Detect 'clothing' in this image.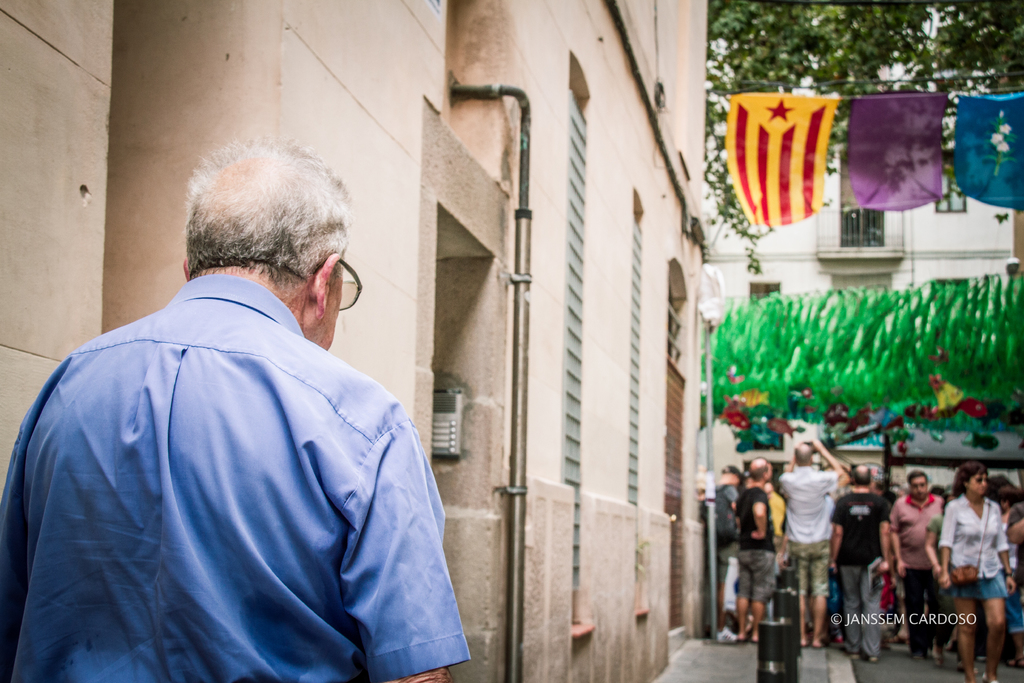
Detection: [x1=26, y1=241, x2=458, y2=682].
